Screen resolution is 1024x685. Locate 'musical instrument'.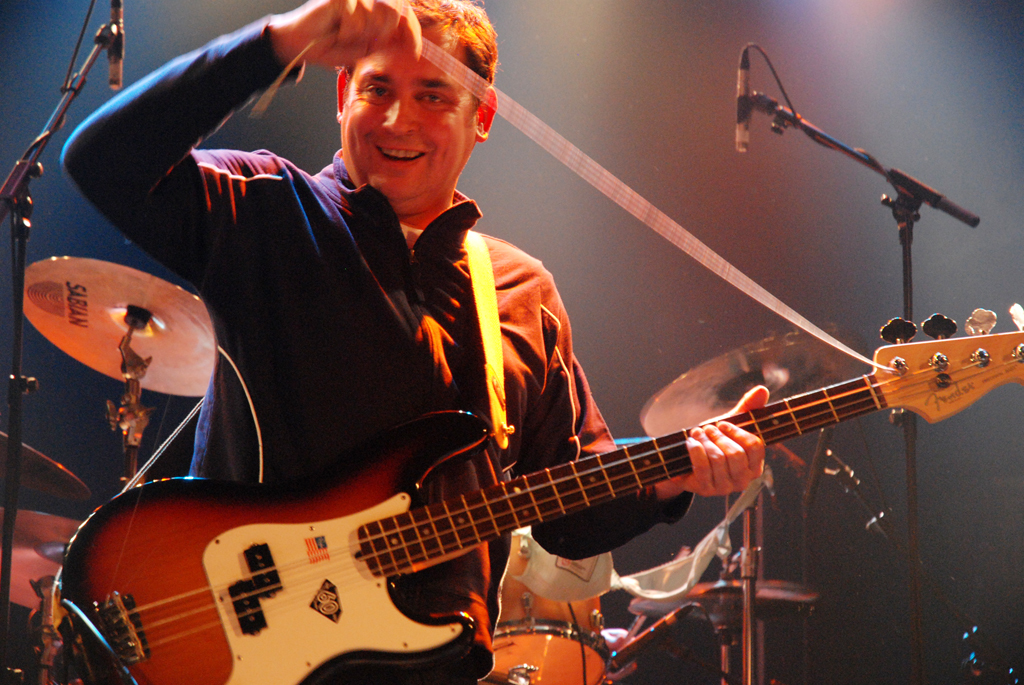
rect(0, 424, 98, 506).
